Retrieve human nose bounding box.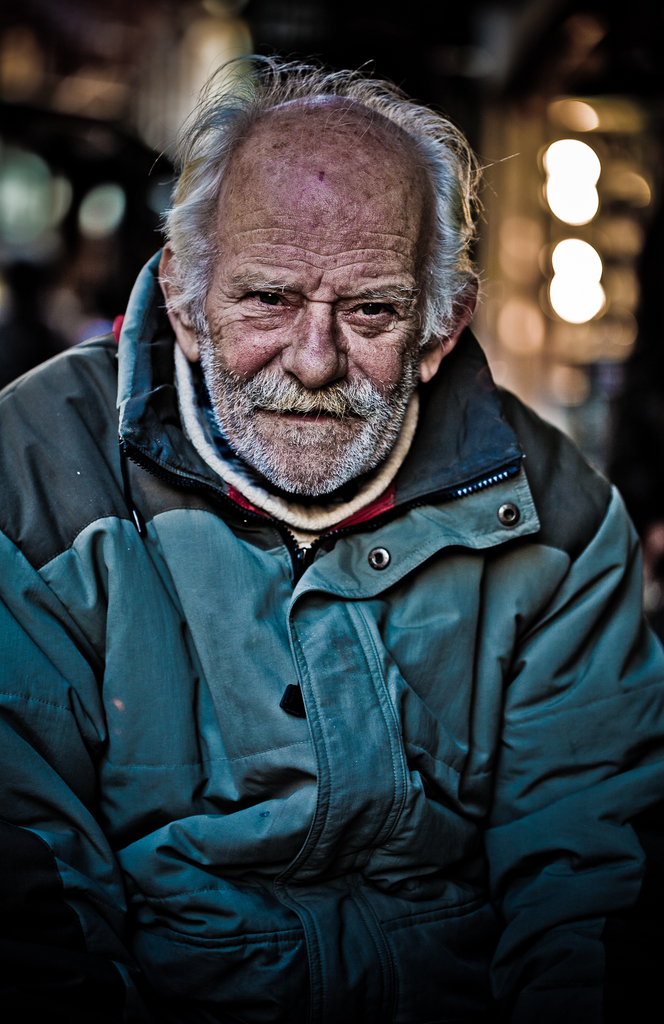
Bounding box: 279:302:351:390.
